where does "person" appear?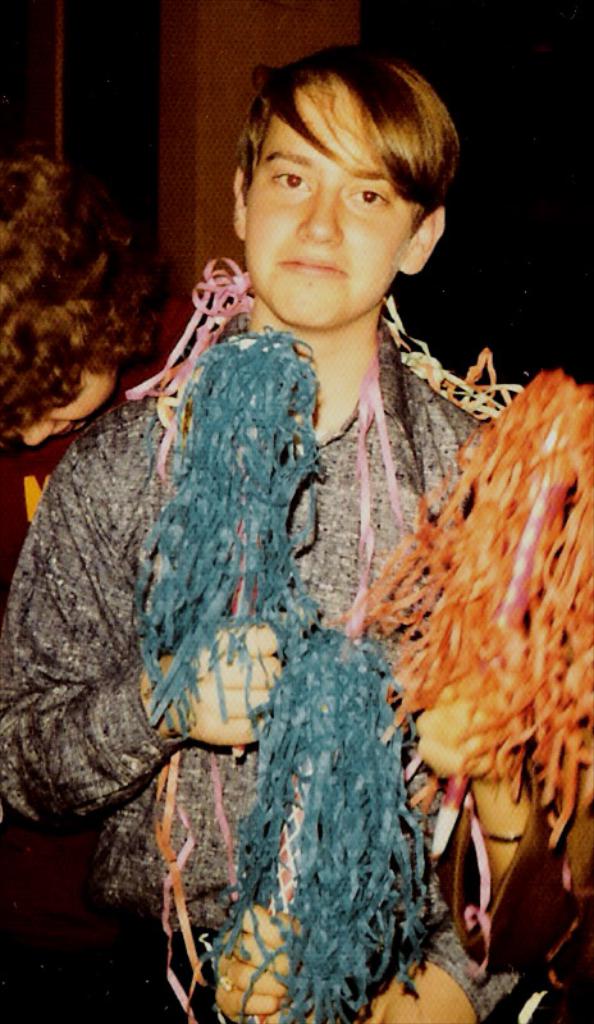
Appears at (x1=0, y1=44, x2=593, y2=1023).
